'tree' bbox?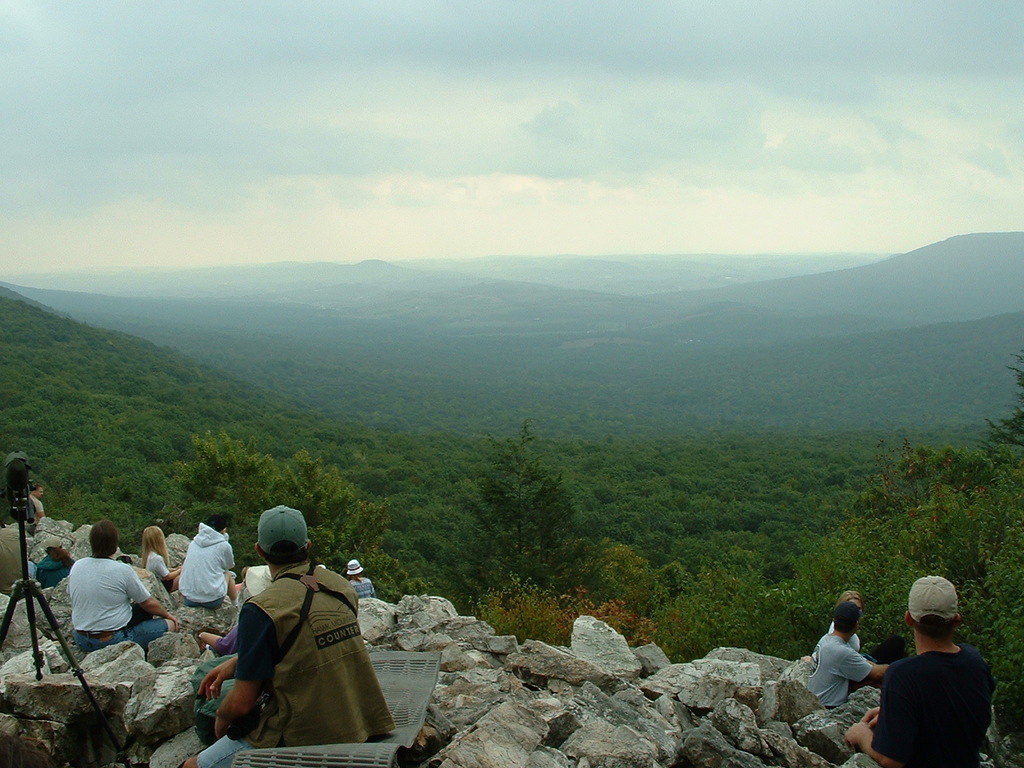
467/564/665/648
